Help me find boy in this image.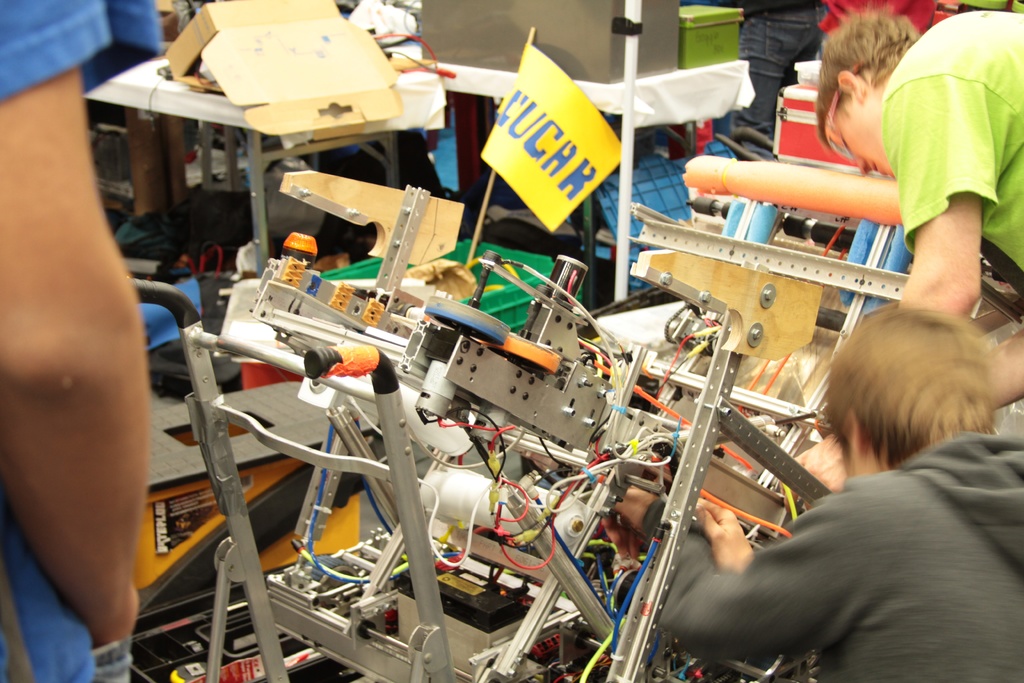
Found it: left=0, top=0, right=166, bottom=682.
